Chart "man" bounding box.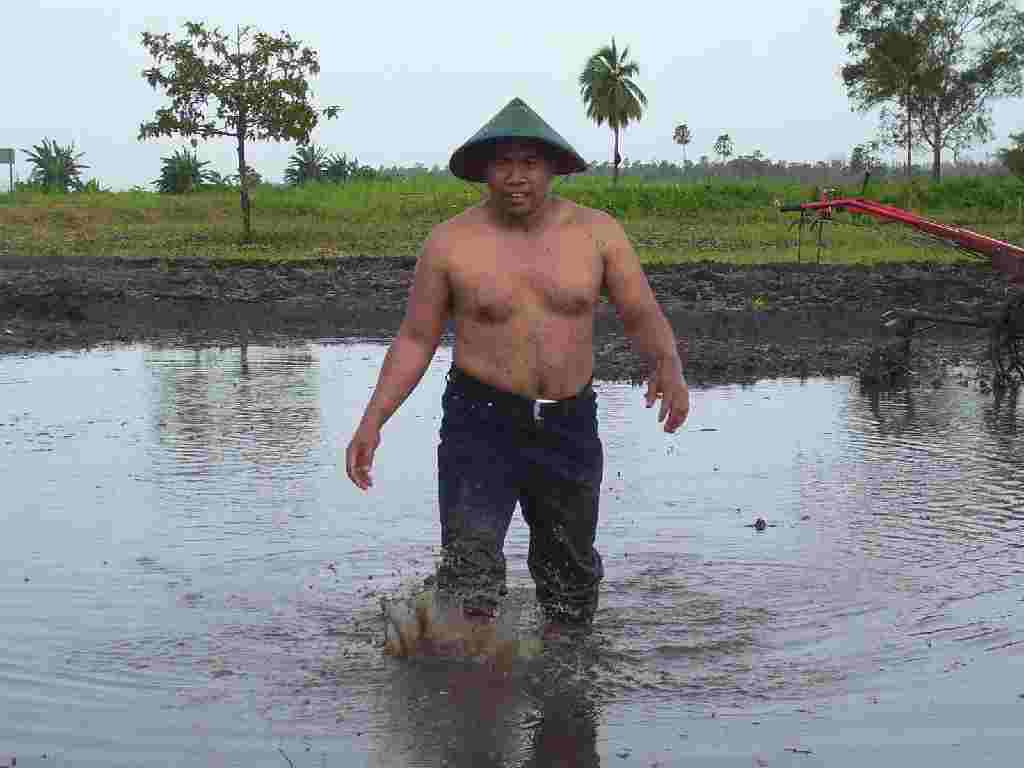
Charted: 354:92:684:653.
